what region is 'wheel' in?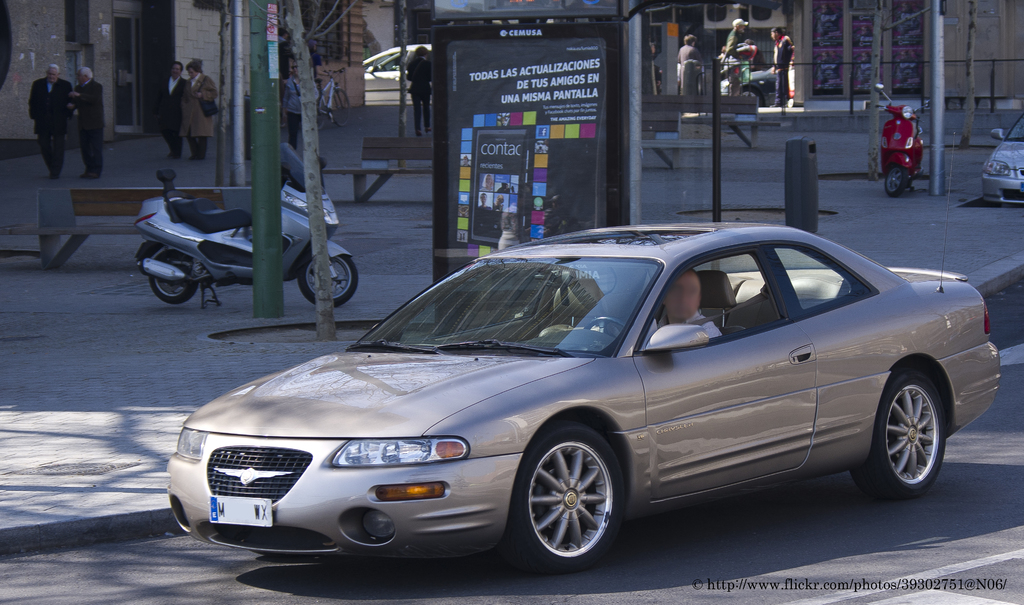
(left=330, top=88, right=351, bottom=127).
